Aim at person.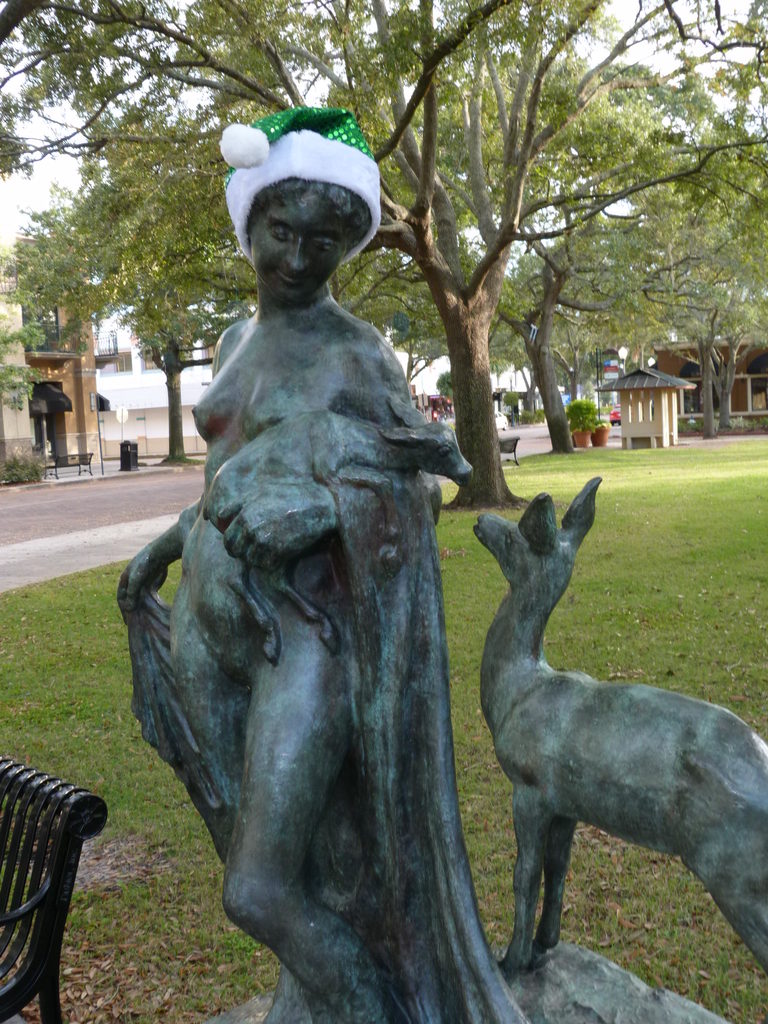
Aimed at (left=122, top=147, right=418, bottom=1023).
